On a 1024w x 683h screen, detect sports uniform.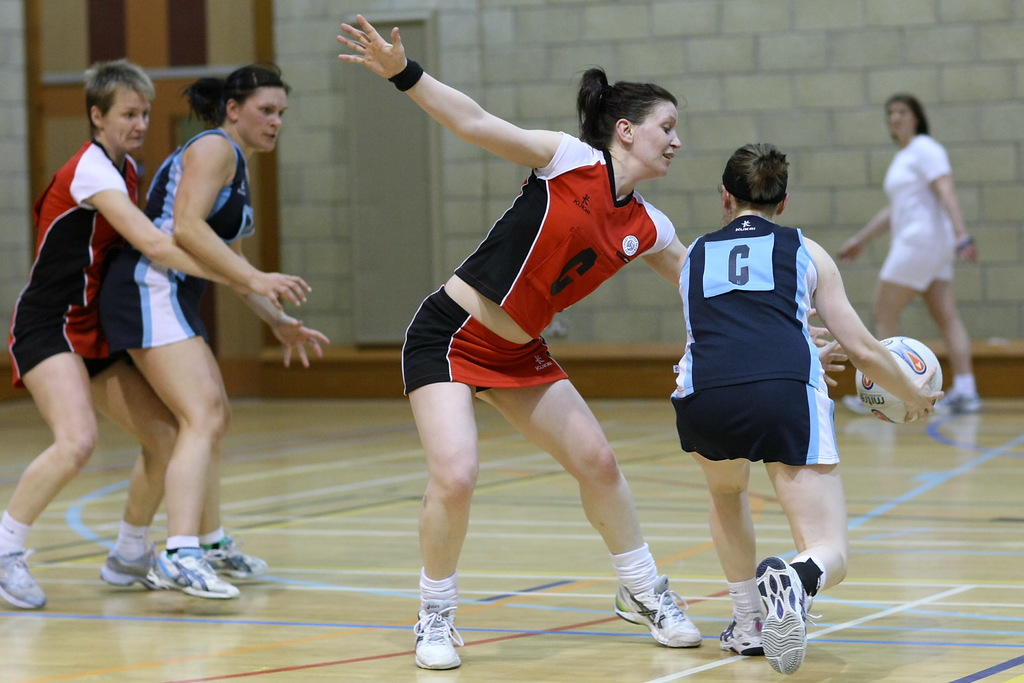
(left=662, top=215, right=846, bottom=676).
